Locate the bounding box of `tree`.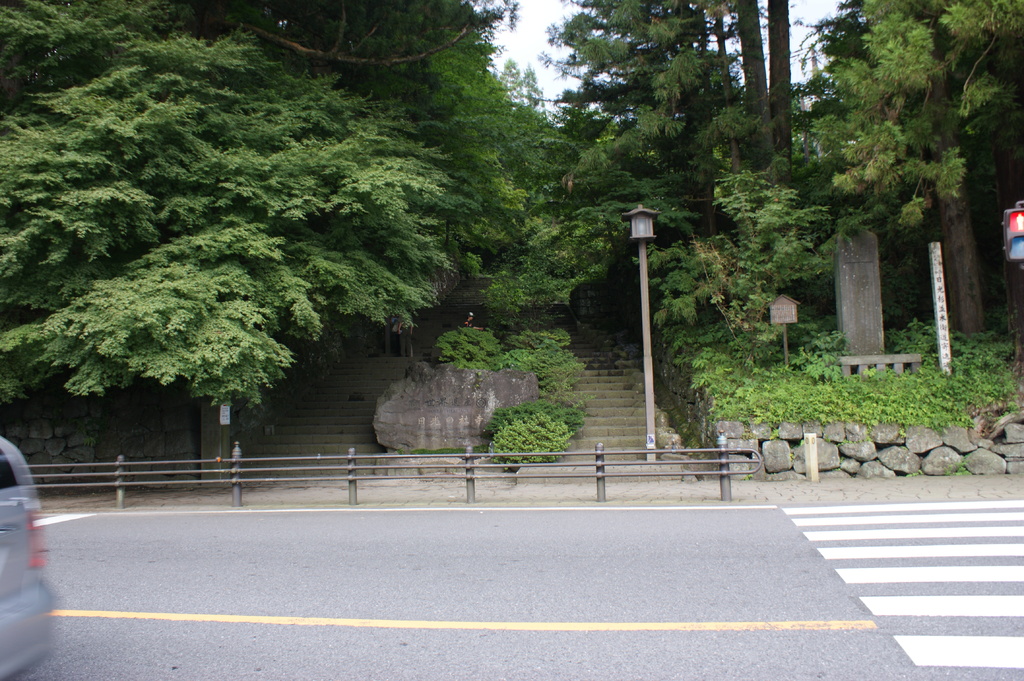
Bounding box: <region>767, 0, 789, 182</region>.
